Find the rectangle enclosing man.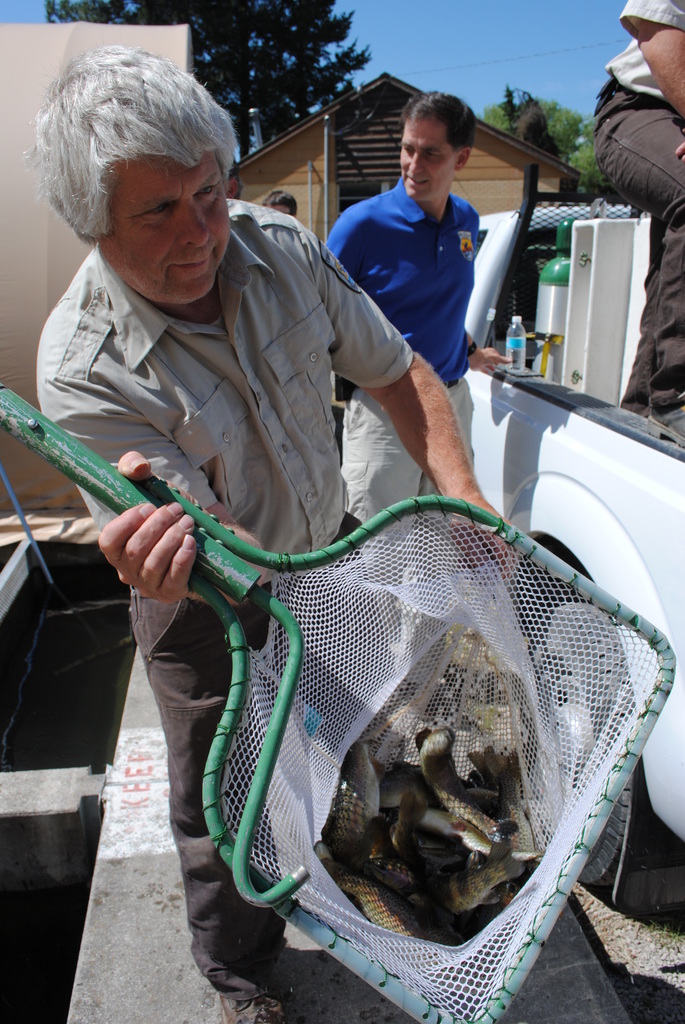
left=263, top=183, right=298, bottom=218.
